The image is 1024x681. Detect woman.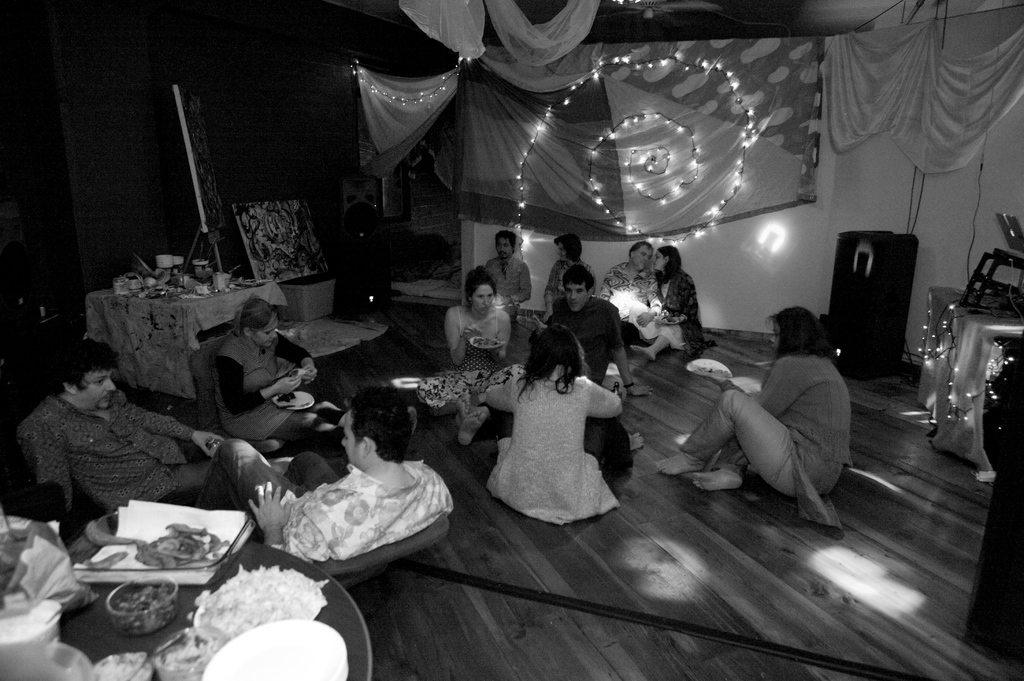
Detection: l=415, t=271, r=527, b=449.
